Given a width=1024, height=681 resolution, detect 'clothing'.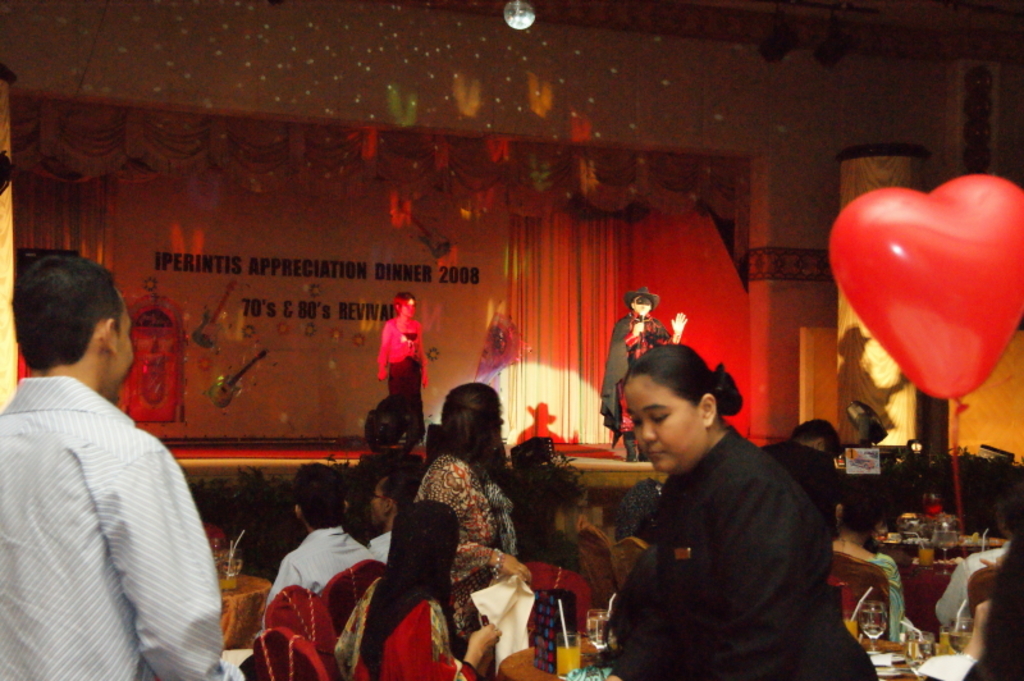
Rect(333, 576, 479, 680).
